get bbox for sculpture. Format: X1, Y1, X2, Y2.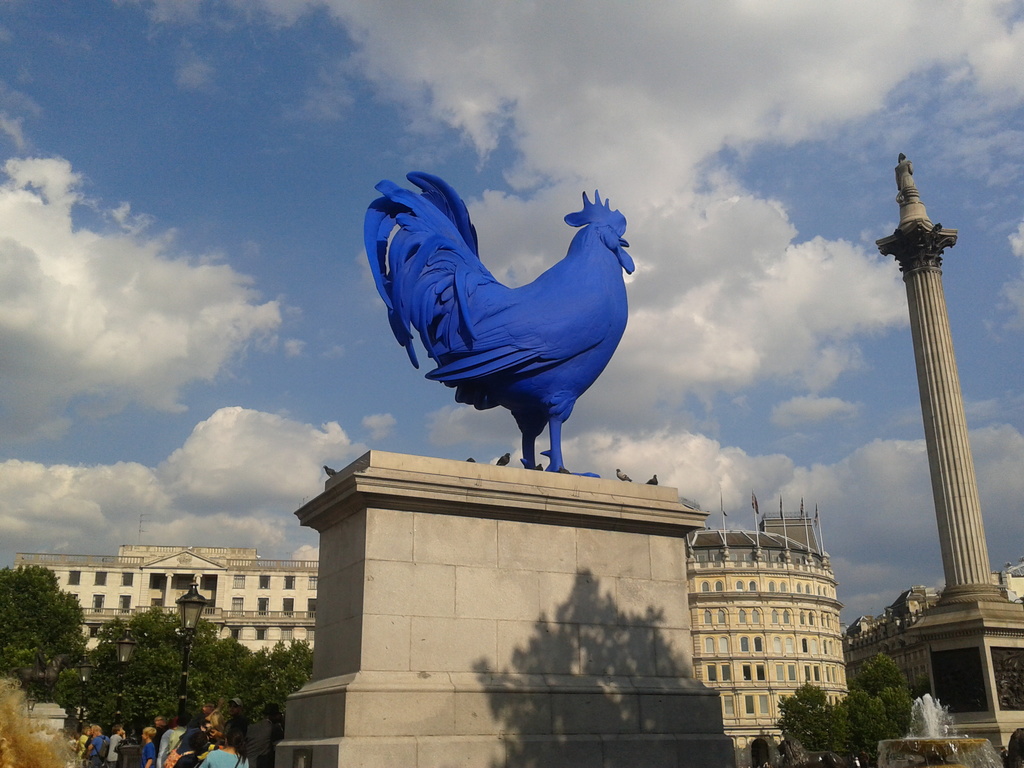
349, 155, 658, 506.
